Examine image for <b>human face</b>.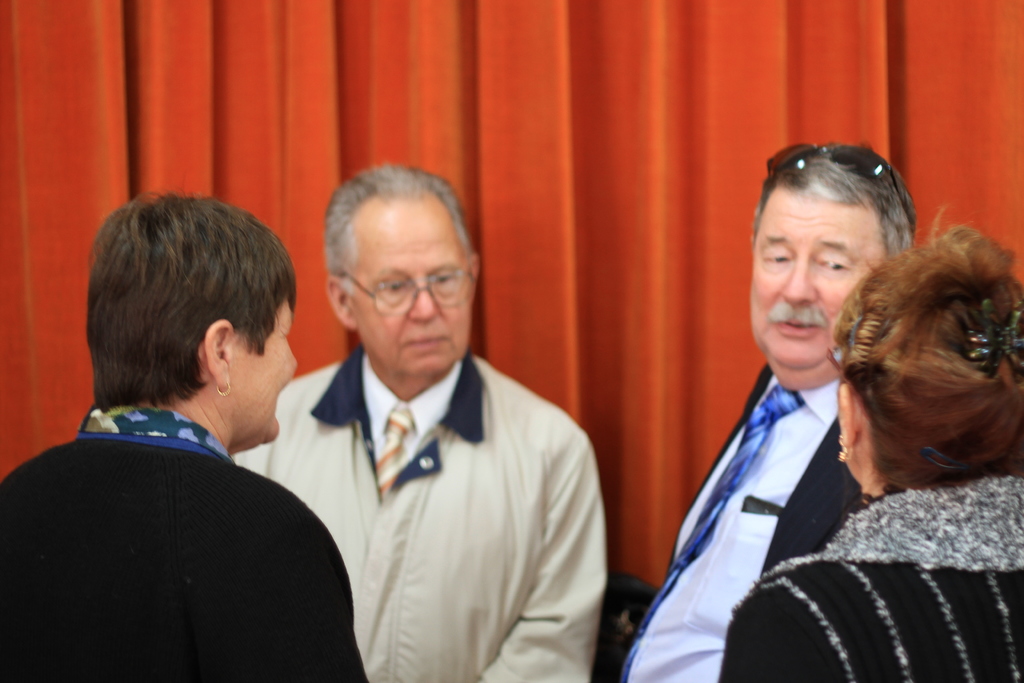
Examination result: left=353, top=186, right=473, bottom=379.
